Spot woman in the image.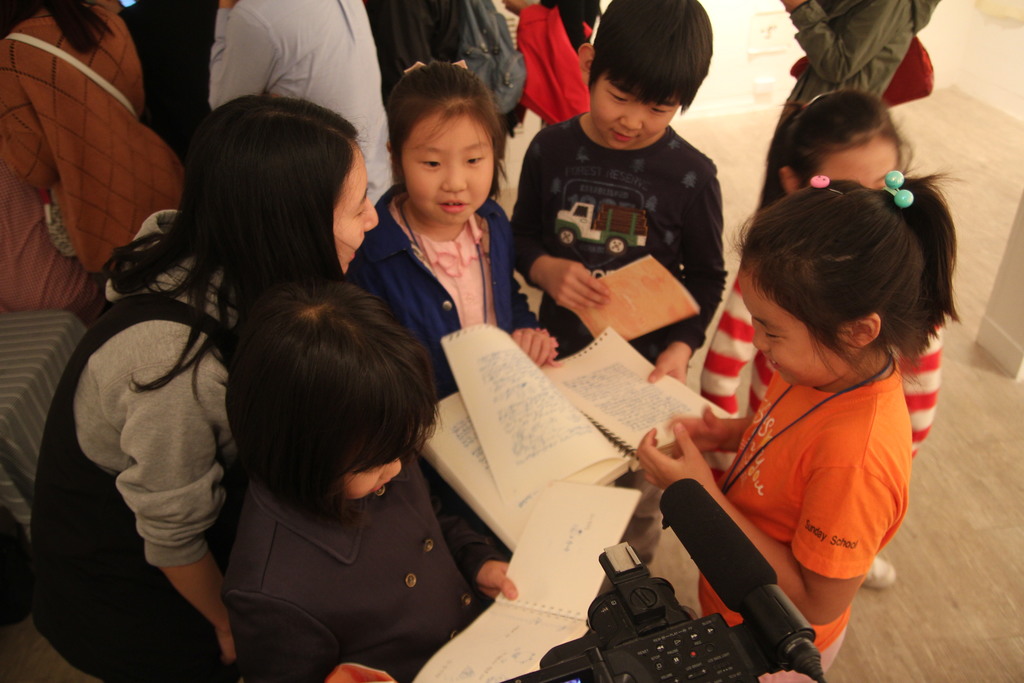
woman found at [x1=0, y1=0, x2=198, y2=320].
